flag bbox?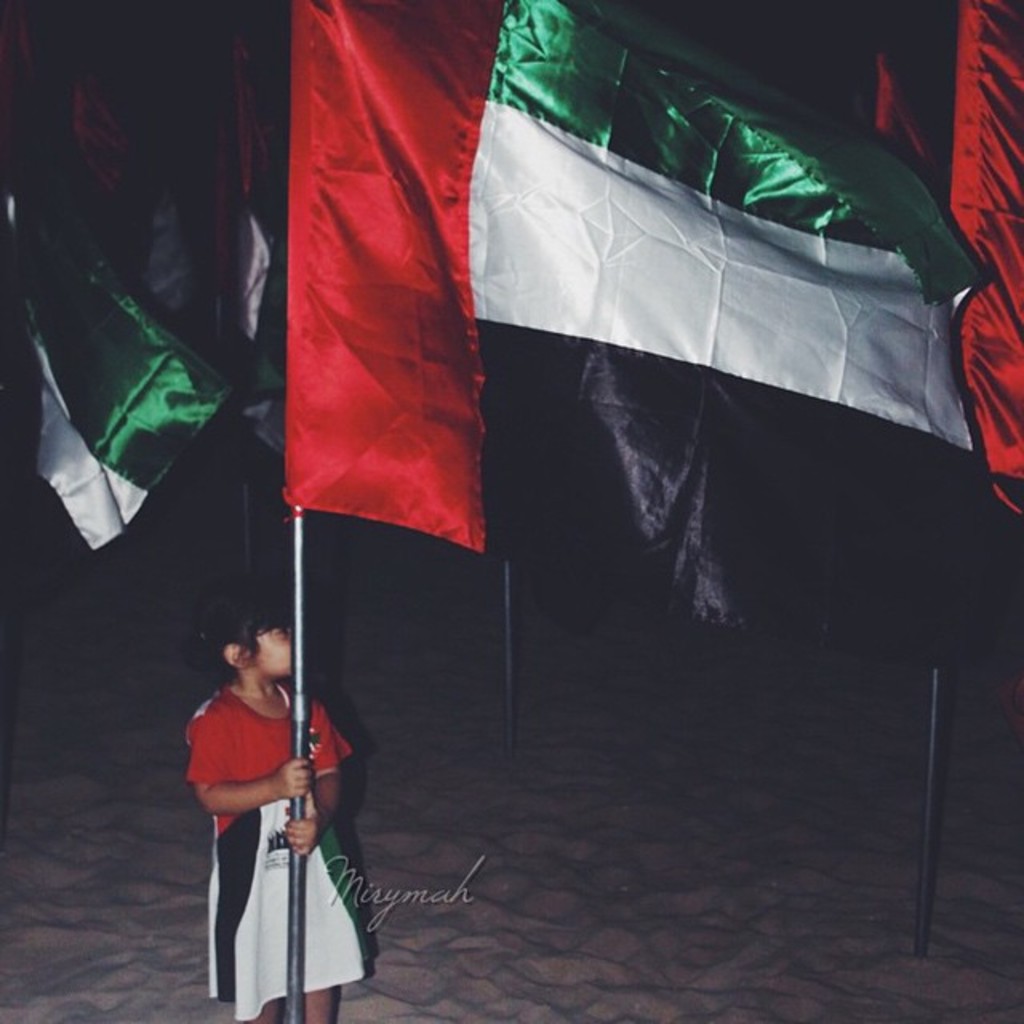
box=[466, 0, 981, 448]
